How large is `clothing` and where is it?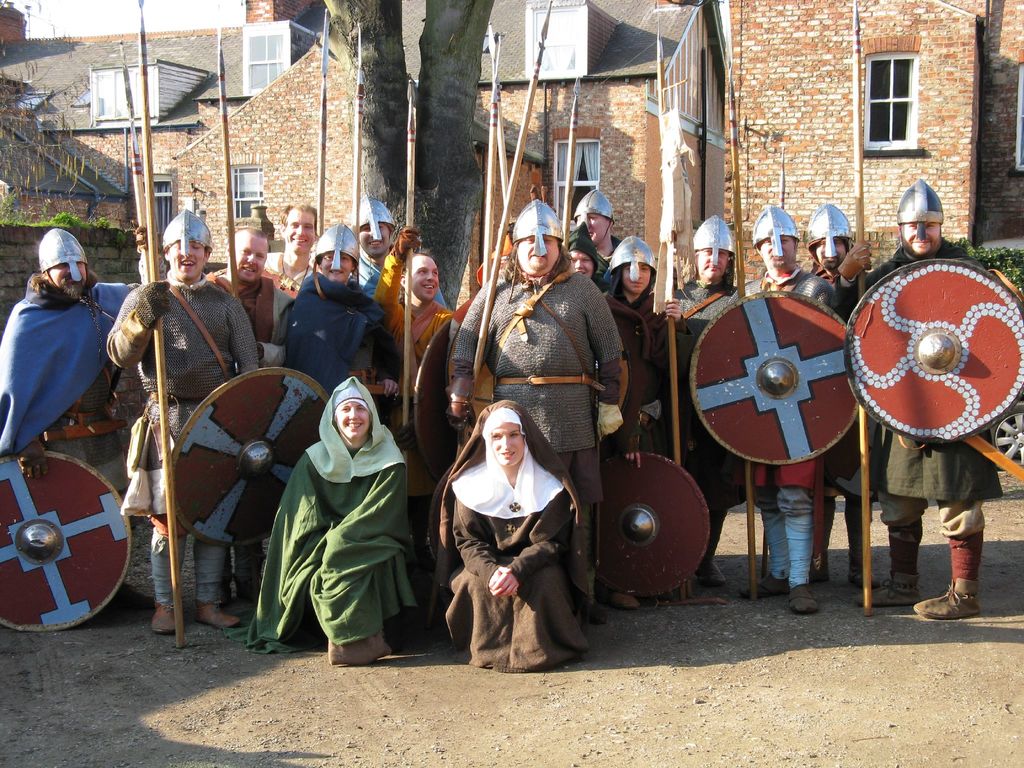
Bounding box: {"x1": 744, "y1": 260, "x2": 837, "y2": 589}.
